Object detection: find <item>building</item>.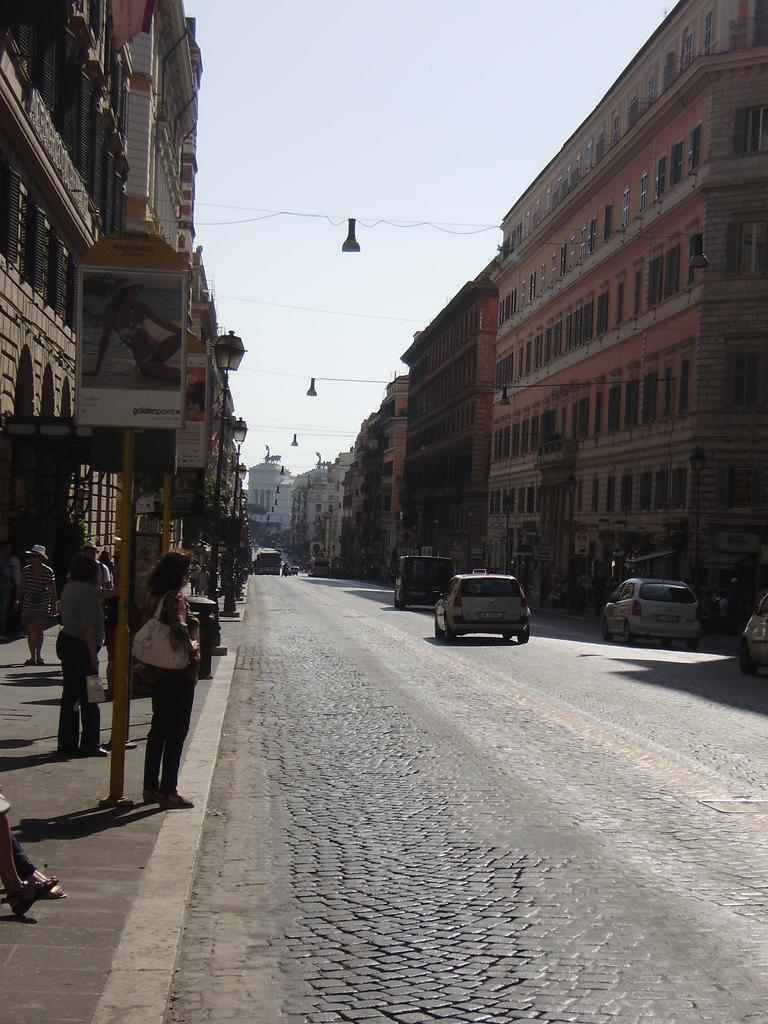
0/0/249/626.
